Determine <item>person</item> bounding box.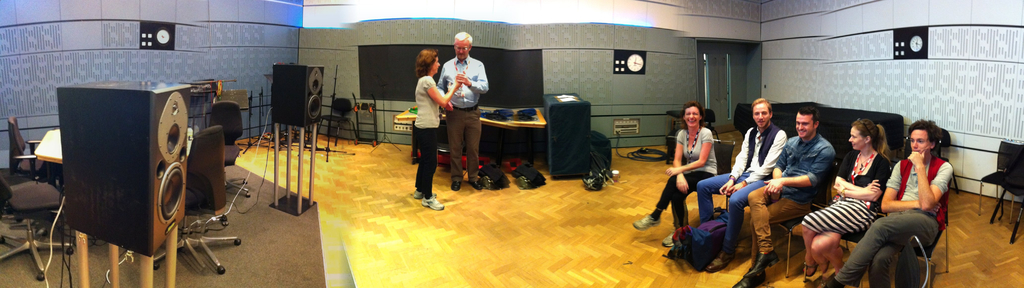
Determined: region(408, 45, 461, 212).
